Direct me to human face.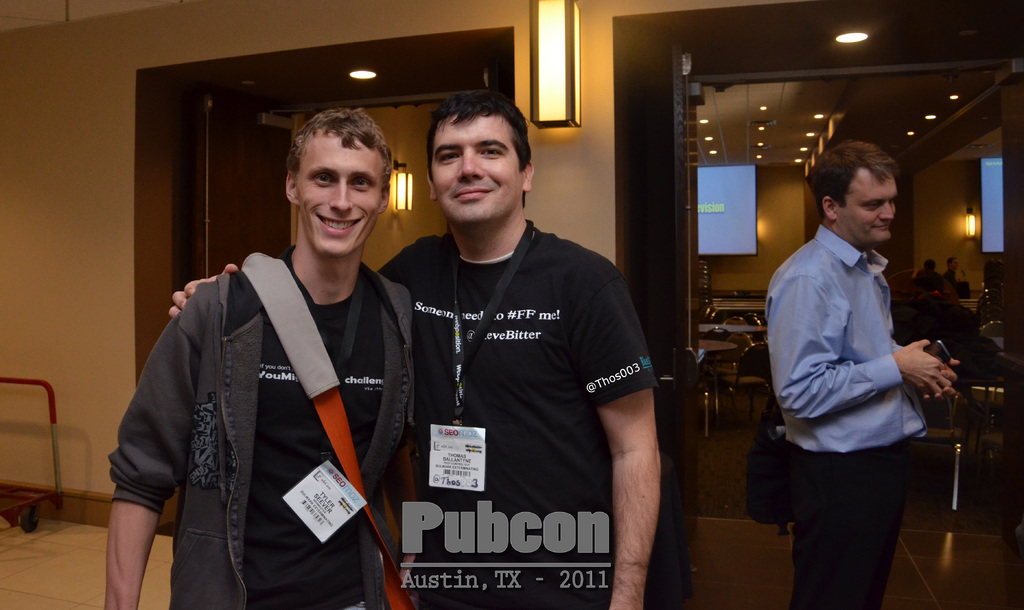
Direction: [x1=432, y1=106, x2=522, y2=227].
